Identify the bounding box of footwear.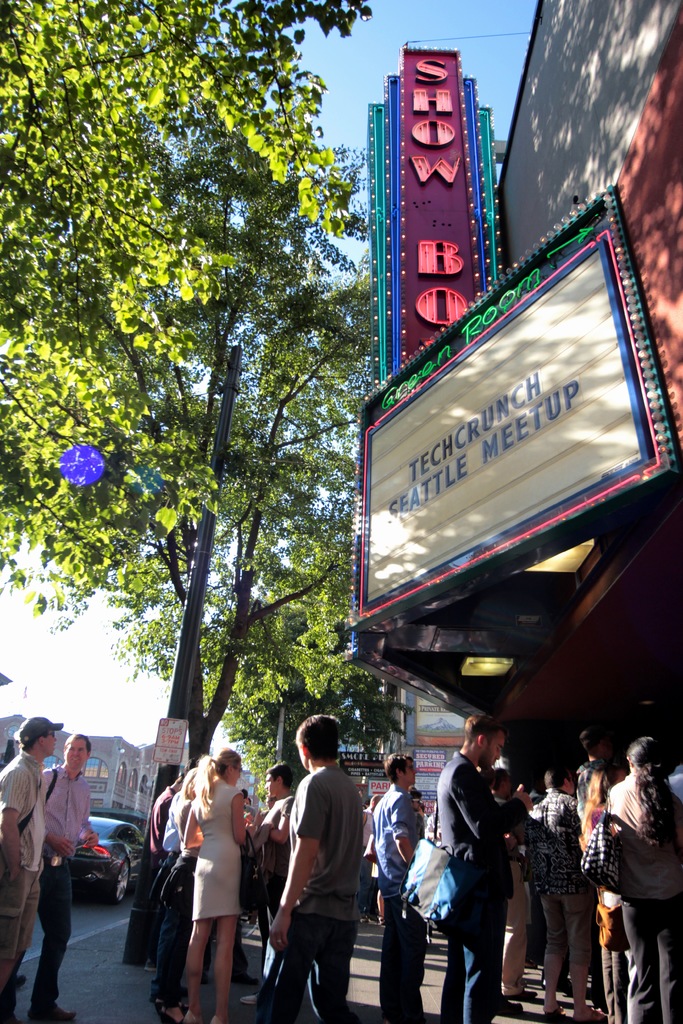
Rect(544, 1004, 569, 1023).
